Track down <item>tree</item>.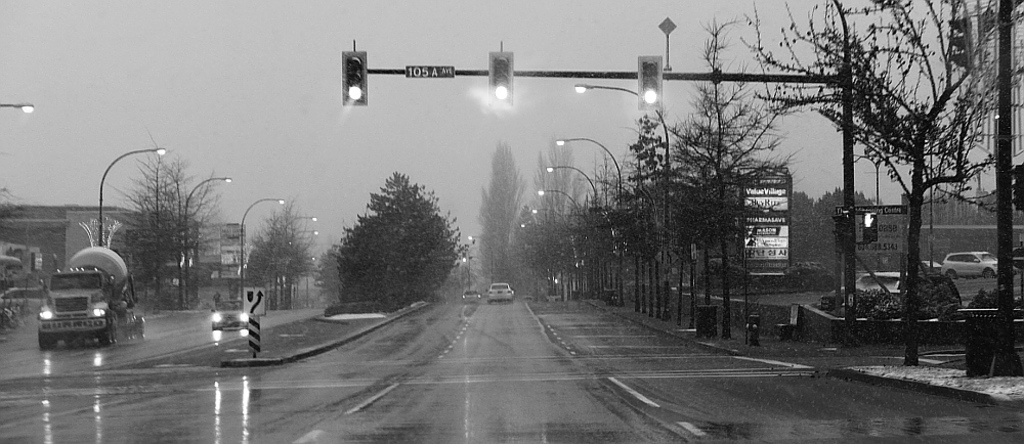
Tracked to 643,128,699,332.
